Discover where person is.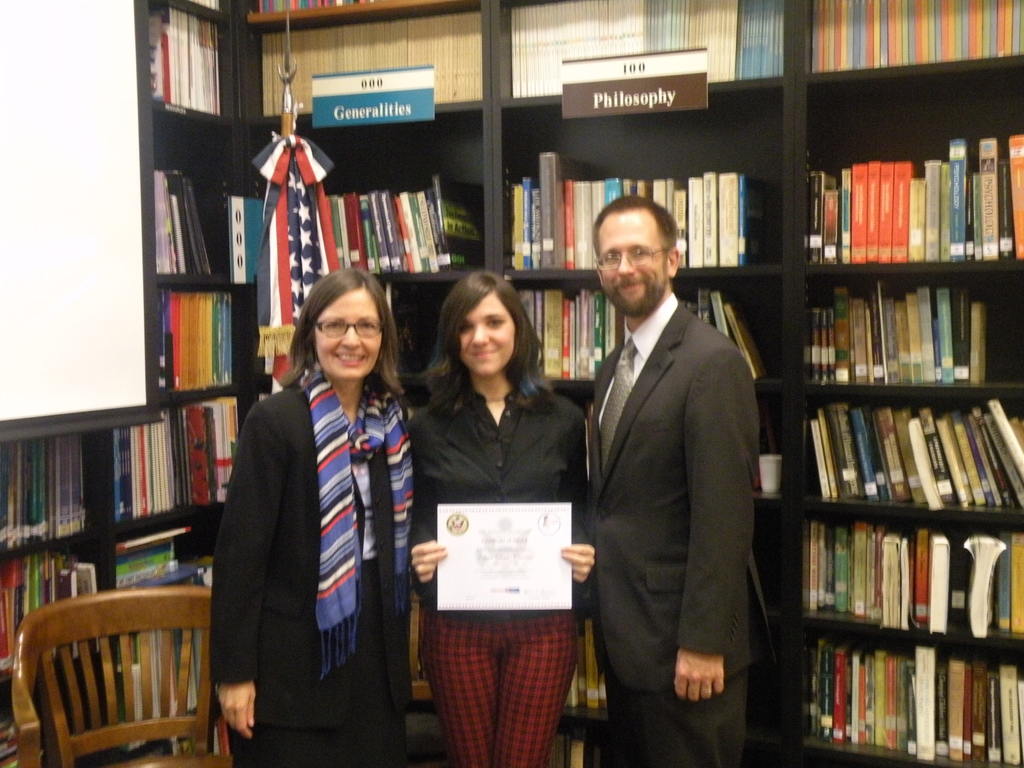
Discovered at x1=212, y1=271, x2=415, y2=767.
